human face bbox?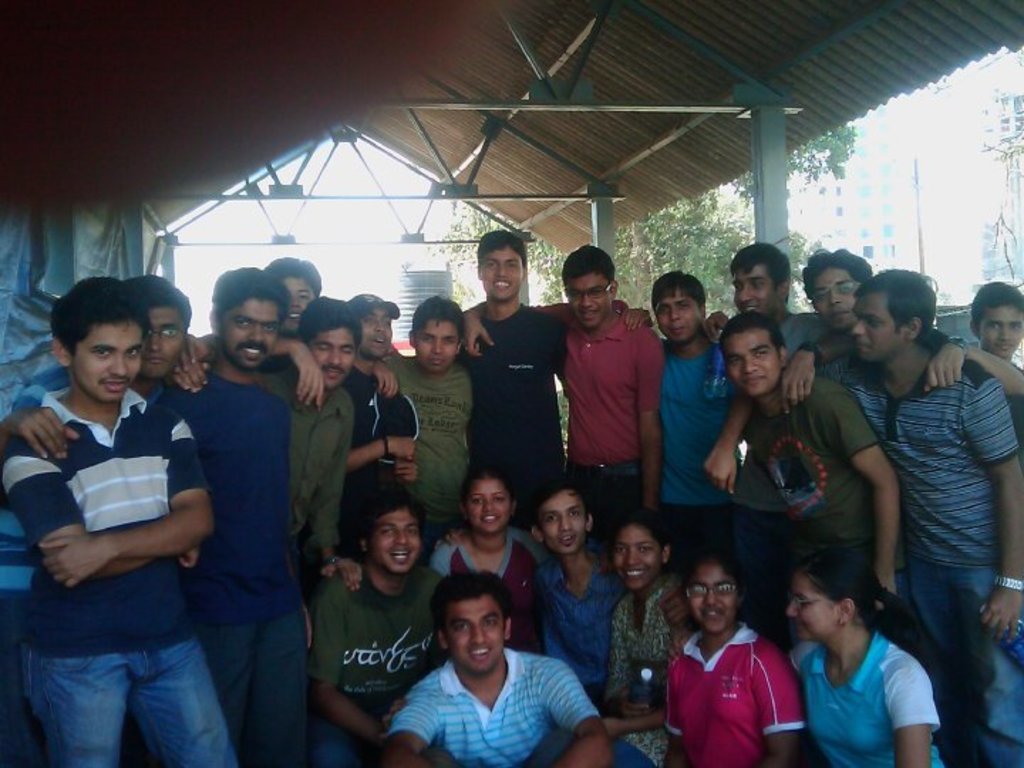
980/309/1023/358
